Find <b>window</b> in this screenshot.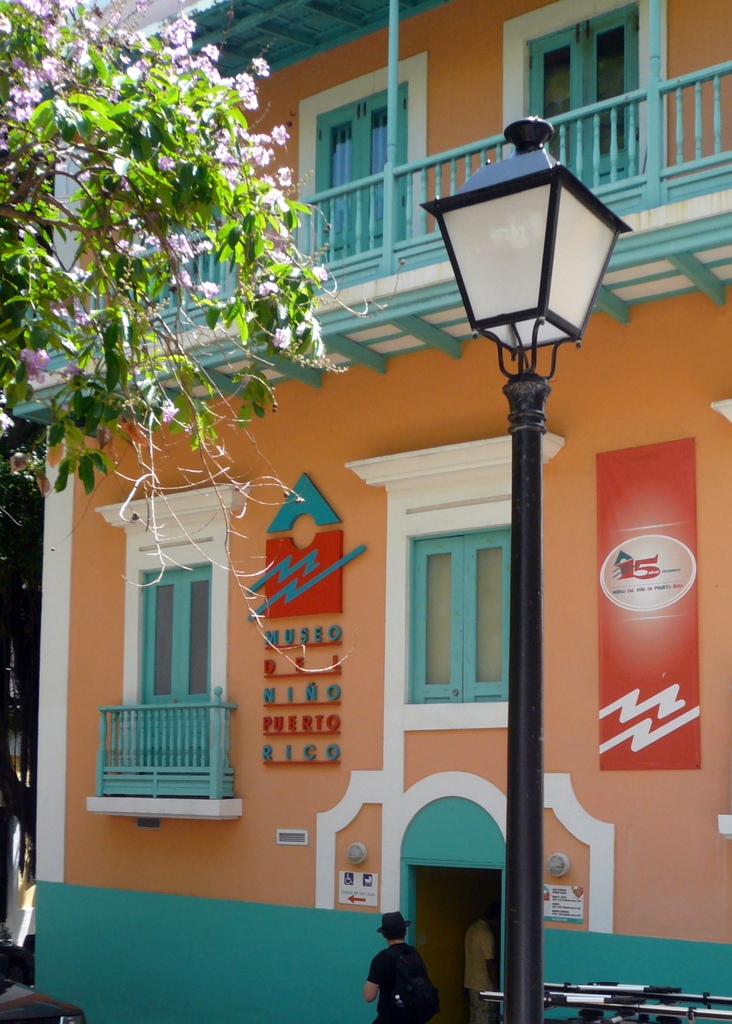
The bounding box for <b>window</b> is {"left": 143, "top": 564, "right": 209, "bottom": 770}.
